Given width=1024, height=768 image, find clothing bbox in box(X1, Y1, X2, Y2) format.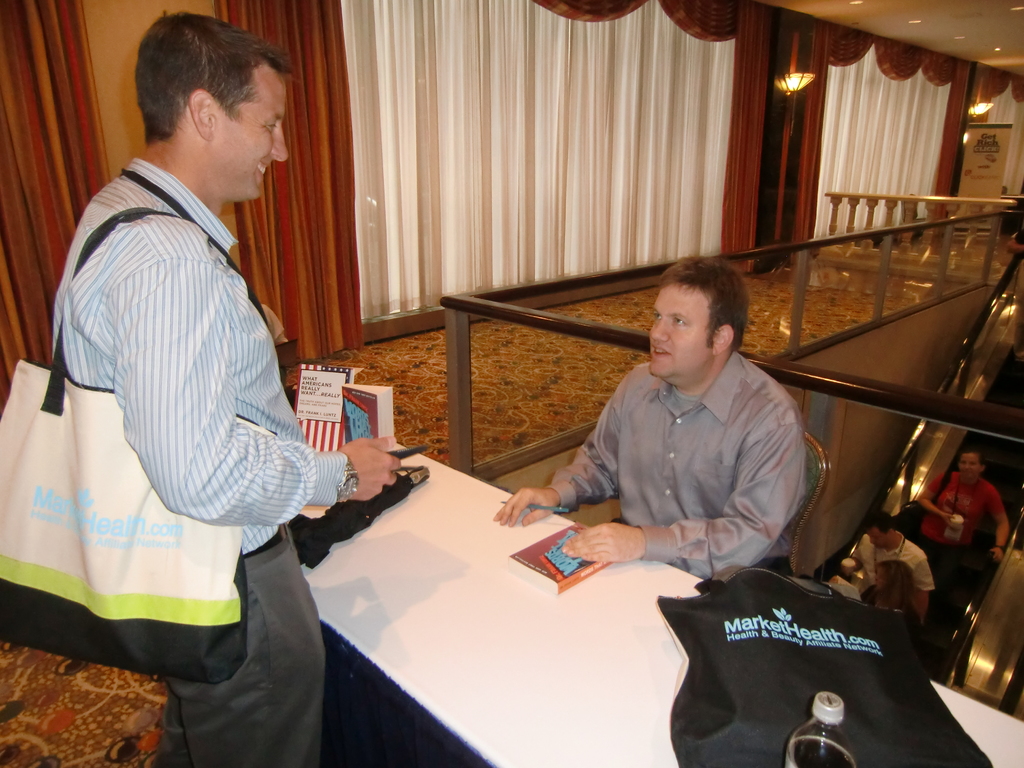
box(922, 471, 1000, 619).
